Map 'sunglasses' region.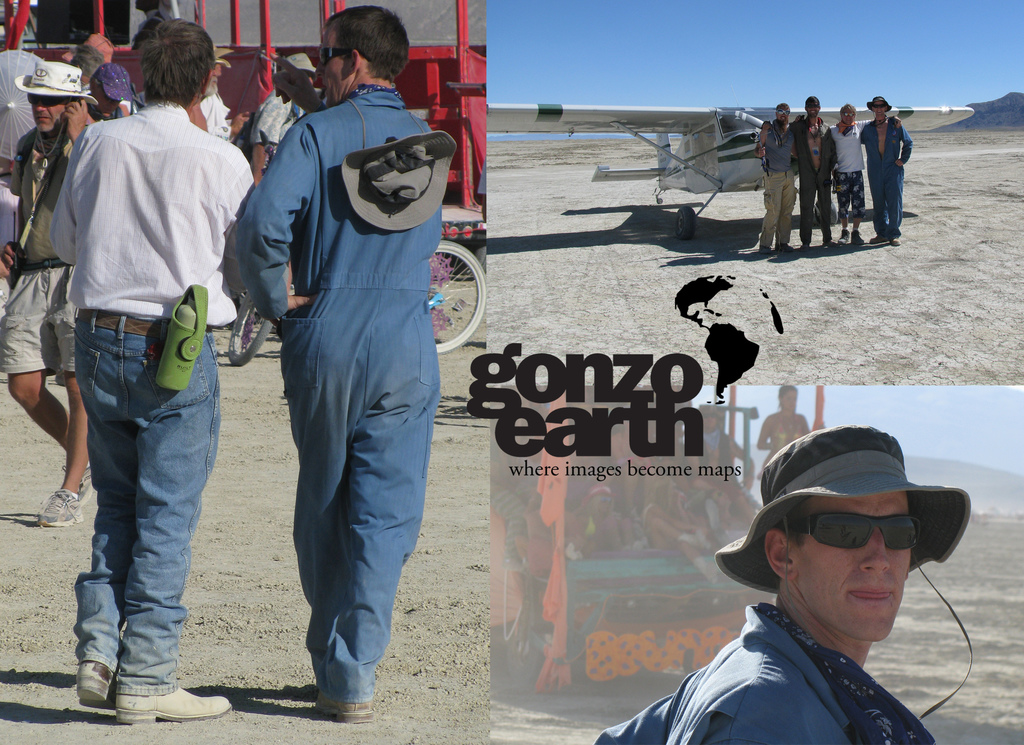
Mapped to locate(778, 108, 788, 115).
